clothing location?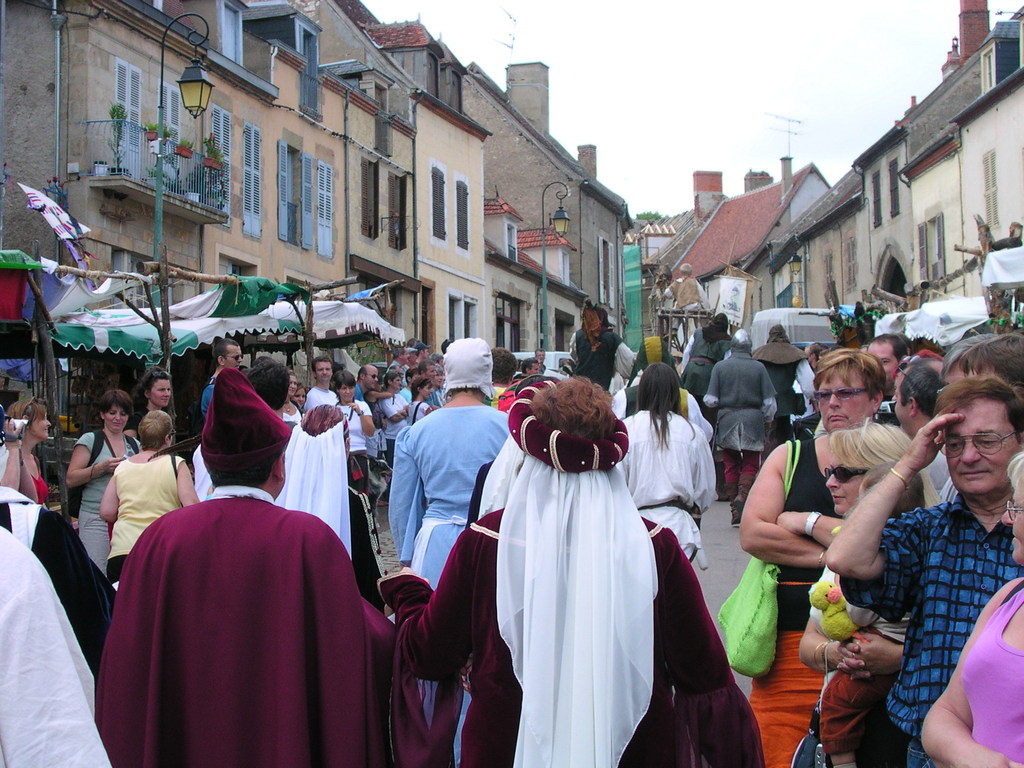
305,381,334,414
